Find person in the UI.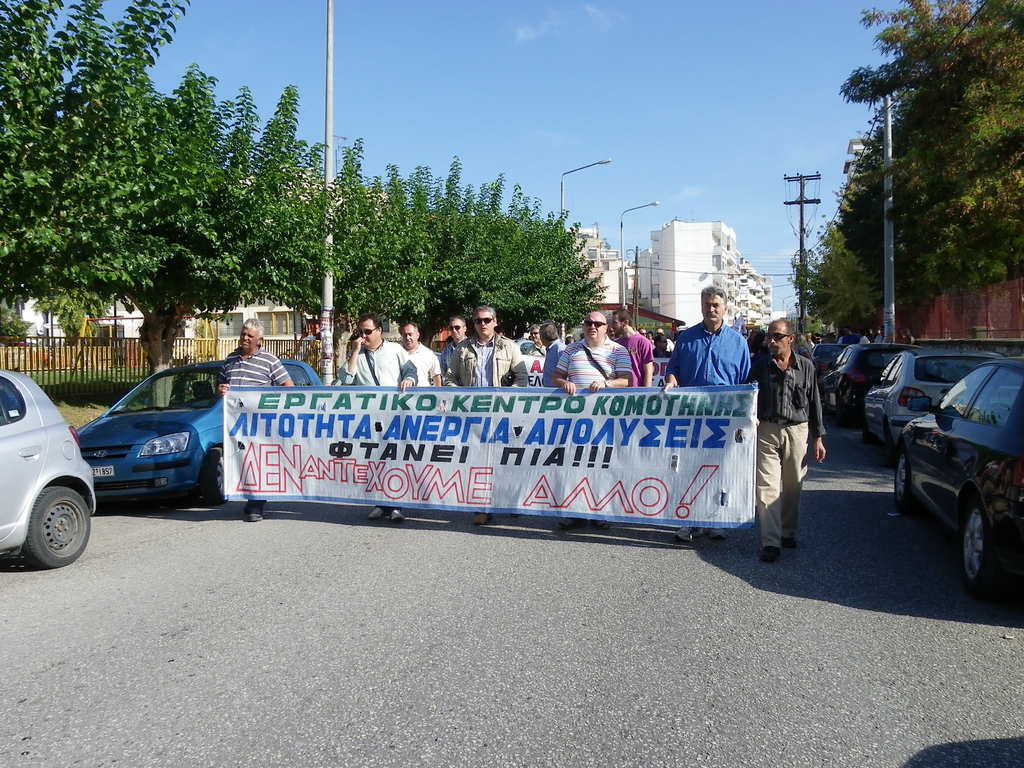
UI element at bbox=(440, 315, 469, 389).
